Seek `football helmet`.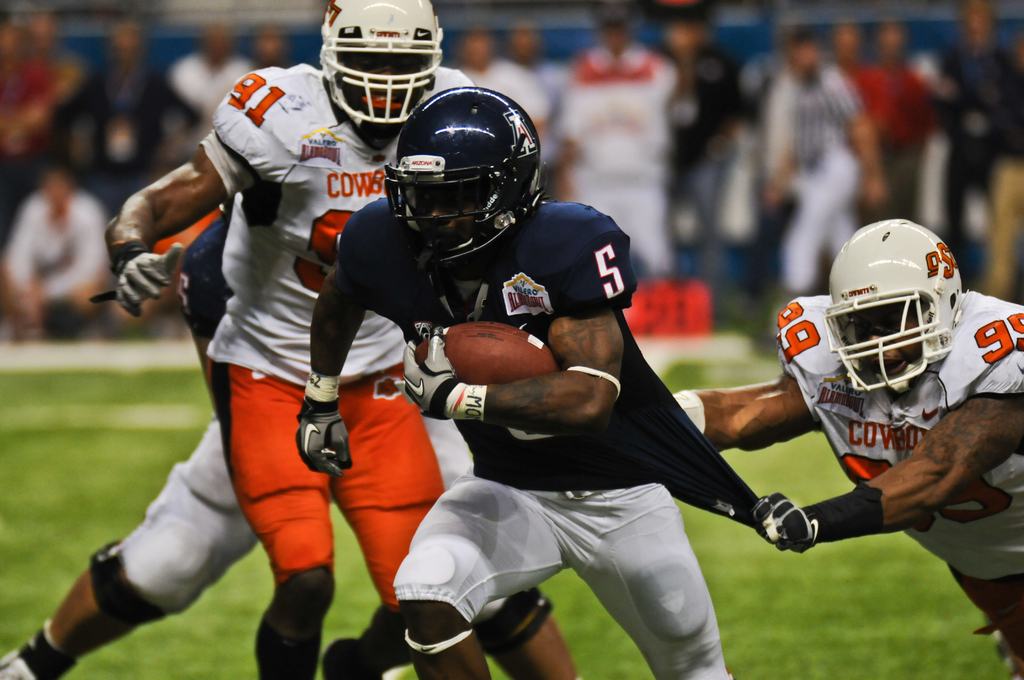
region(820, 229, 970, 421).
